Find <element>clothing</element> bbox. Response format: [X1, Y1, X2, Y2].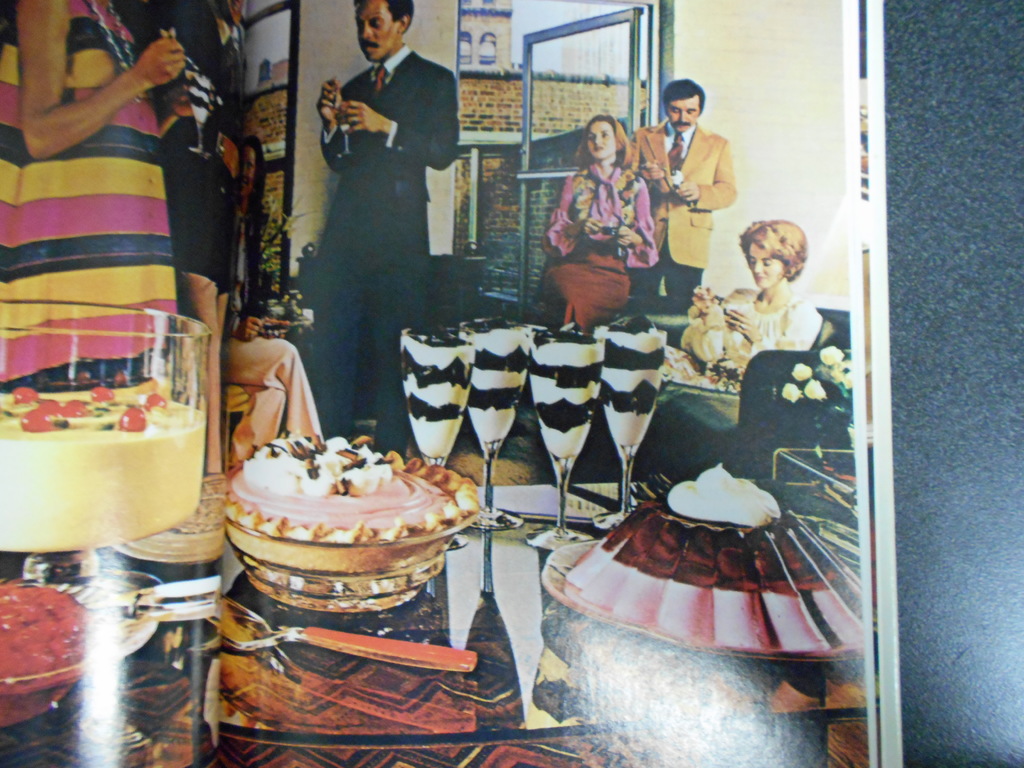
[630, 118, 736, 315].
